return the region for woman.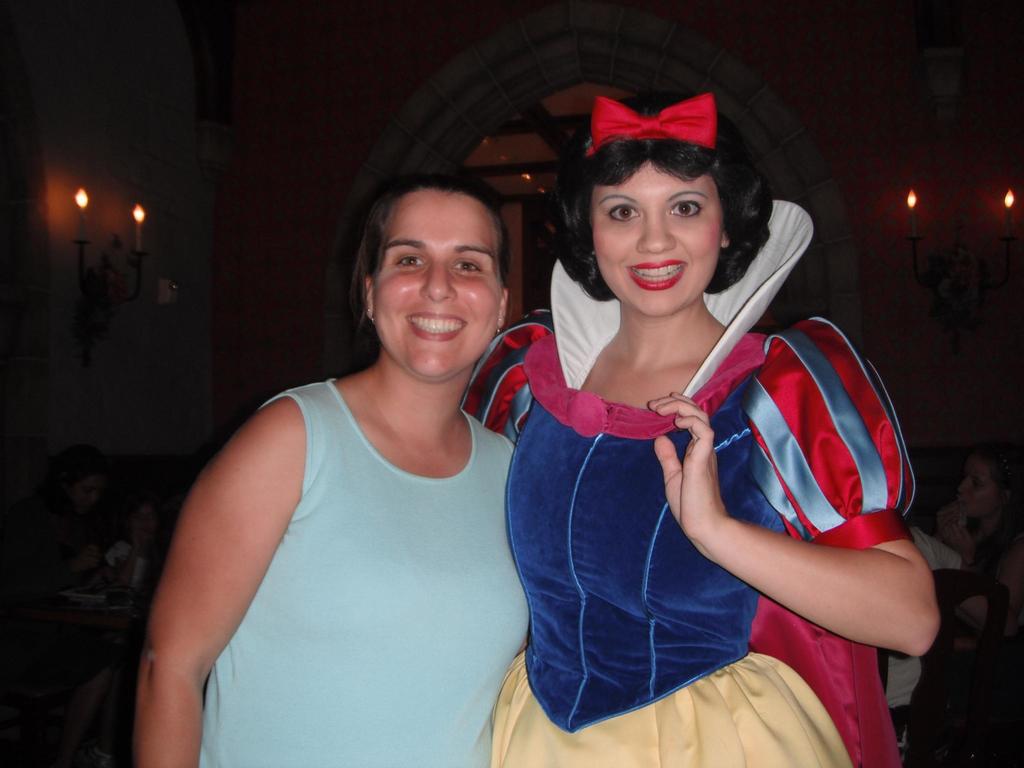
l=148, t=147, r=558, b=756.
